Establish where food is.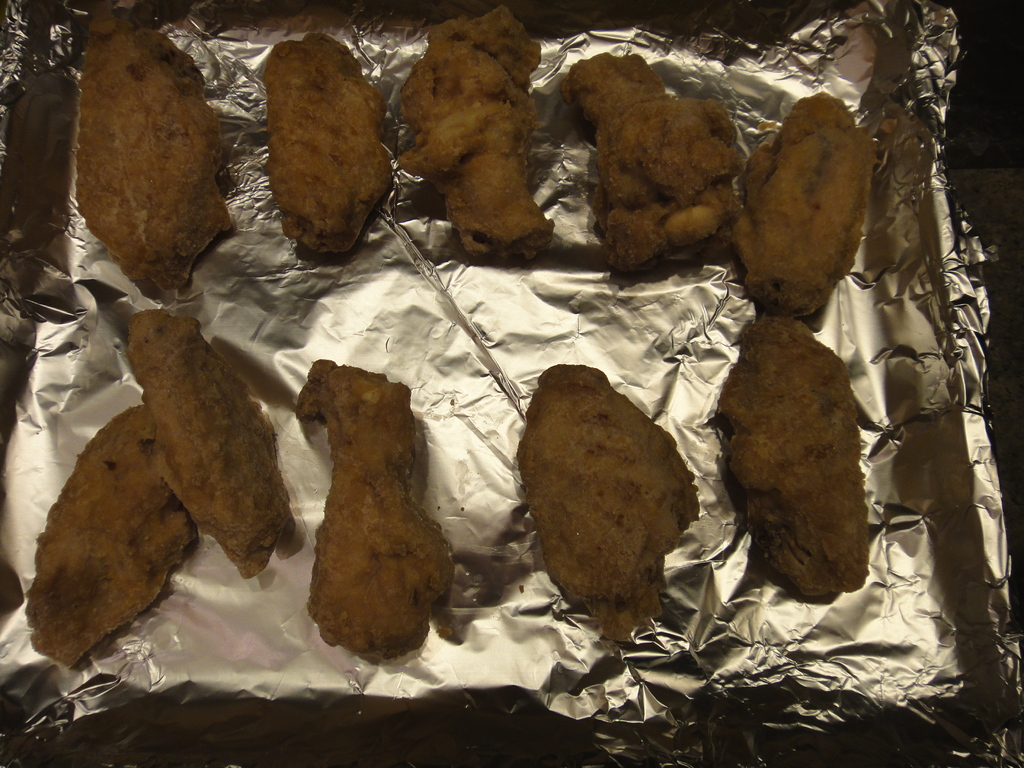
Established at {"left": 244, "top": 38, "right": 384, "bottom": 256}.
